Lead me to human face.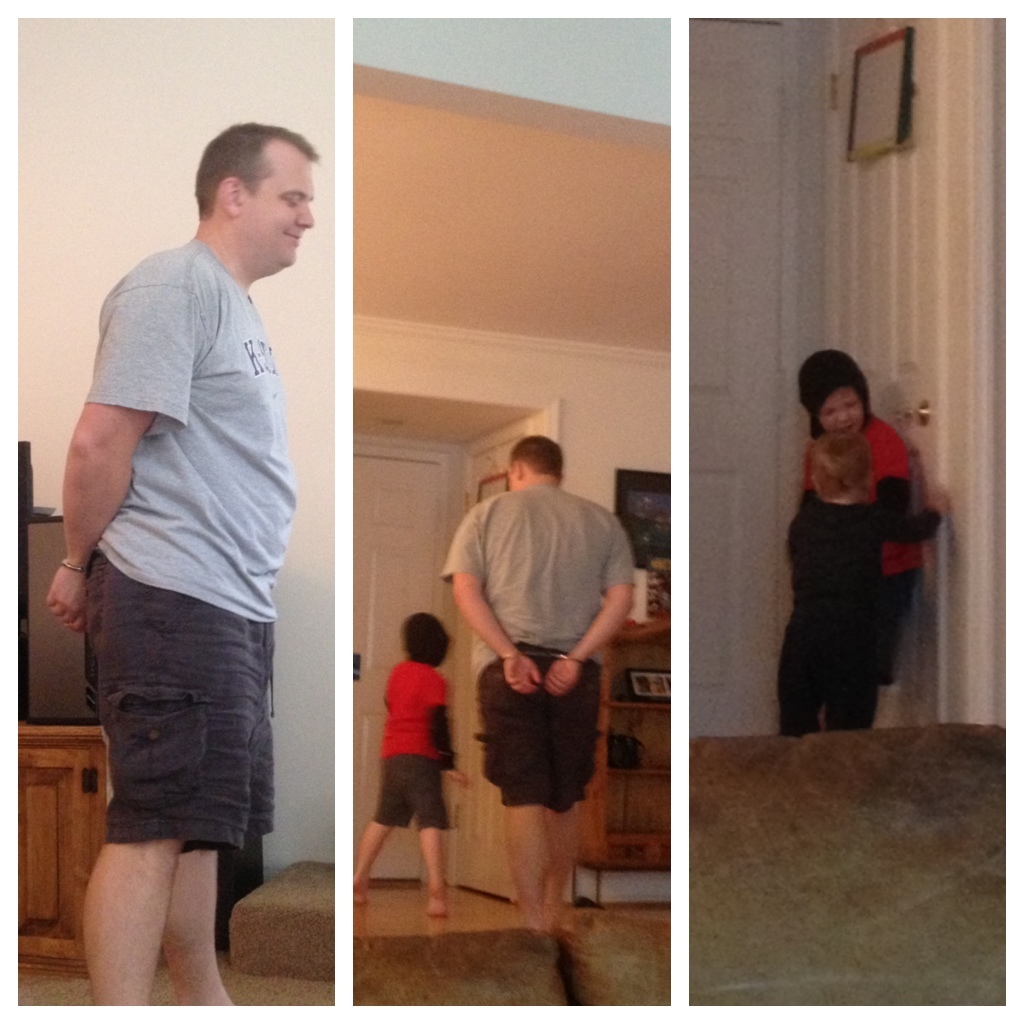
Lead to 243 150 317 273.
